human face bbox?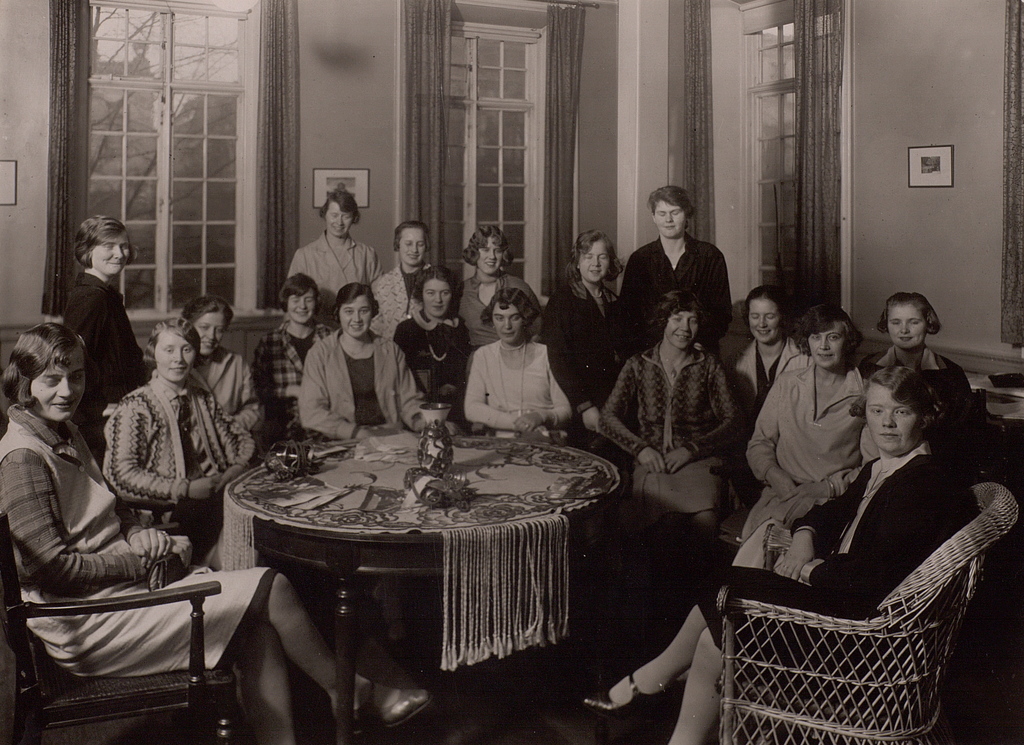
<bbox>751, 299, 779, 345</bbox>
